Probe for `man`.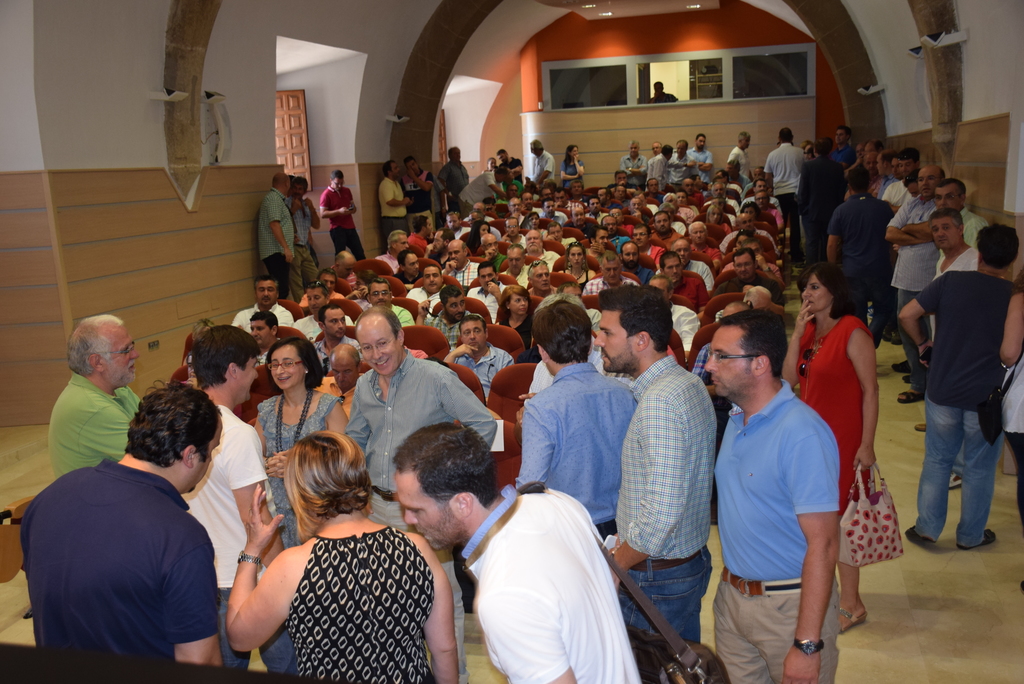
Probe result: l=326, t=311, r=495, b=683.
